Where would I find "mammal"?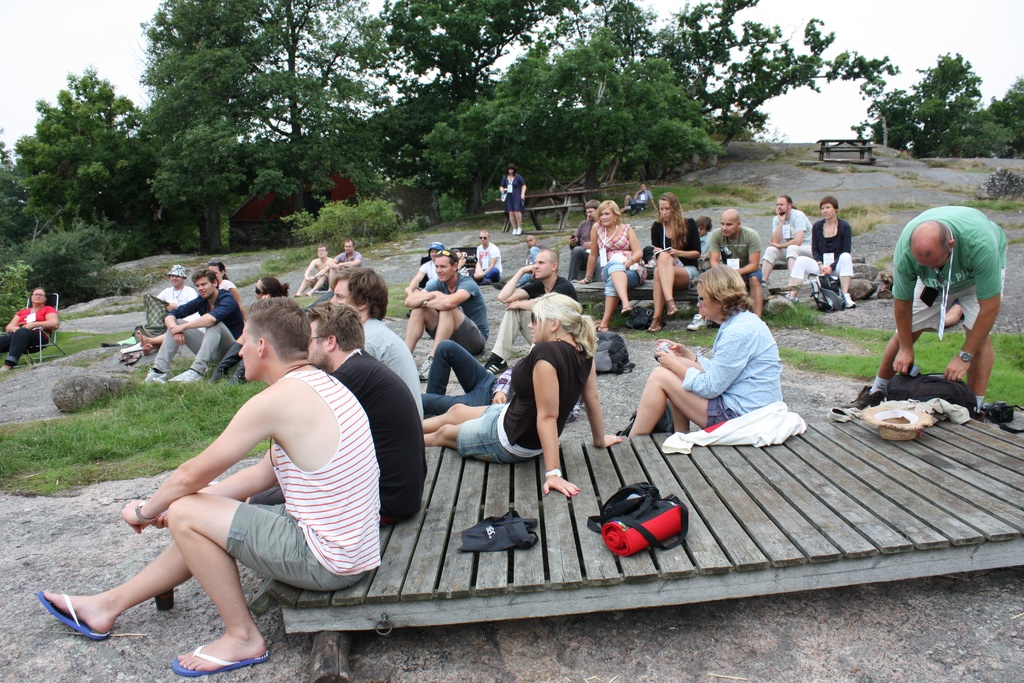
At (x1=477, y1=229, x2=509, y2=286).
